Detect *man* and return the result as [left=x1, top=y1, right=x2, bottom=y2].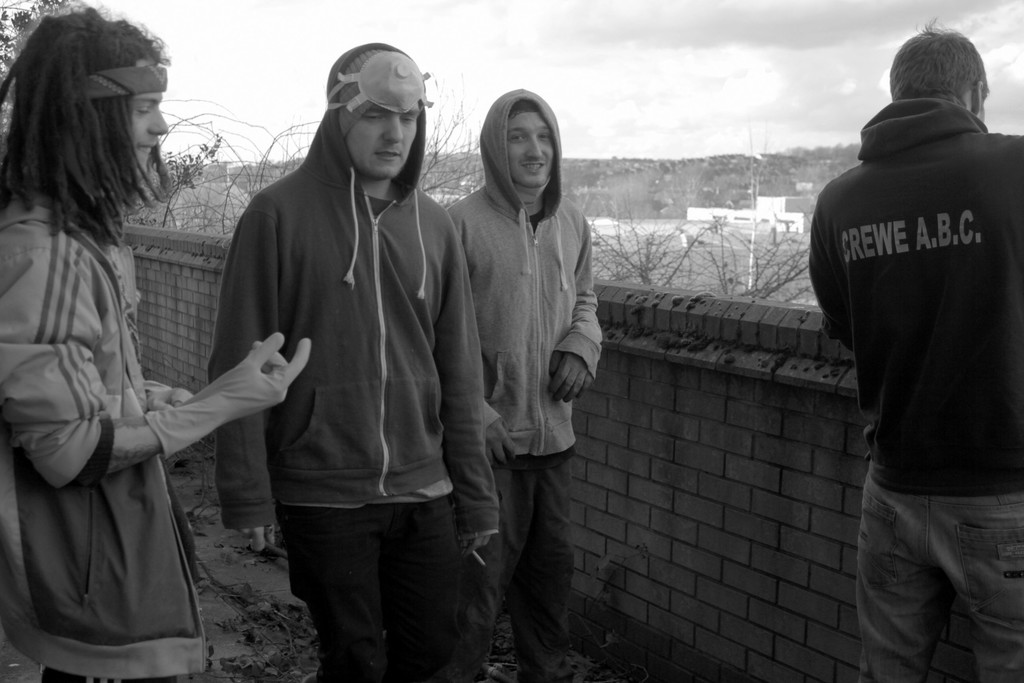
[left=199, top=45, right=506, bottom=682].
